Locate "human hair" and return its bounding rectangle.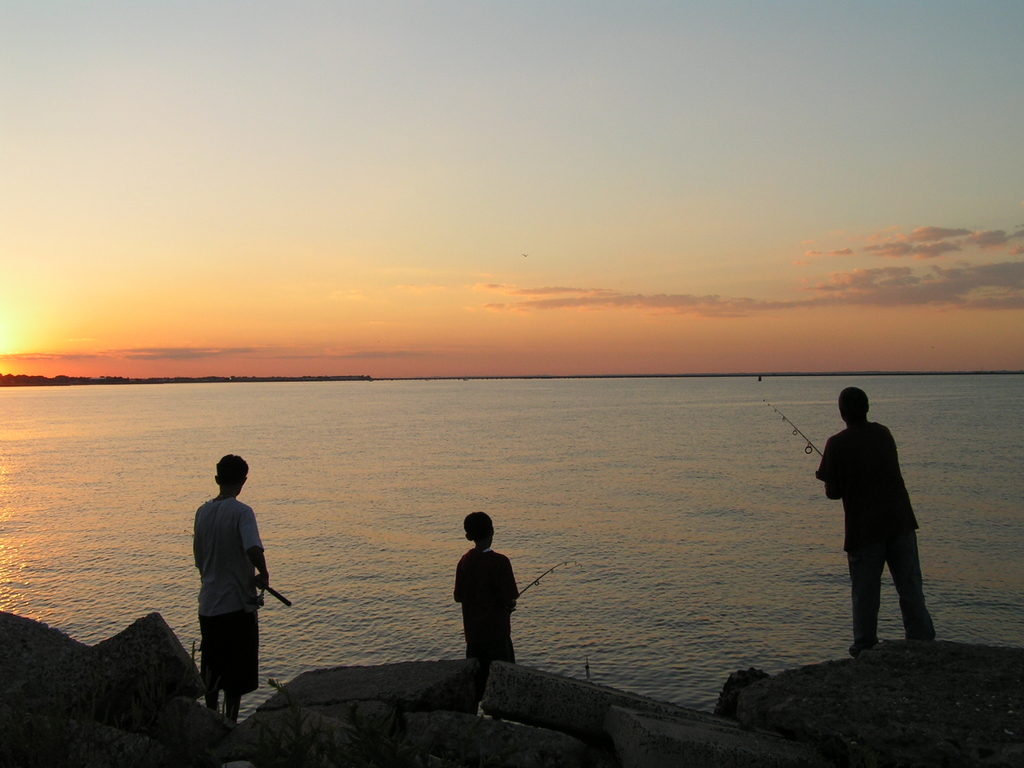
box=[465, 509, 493, 538].
